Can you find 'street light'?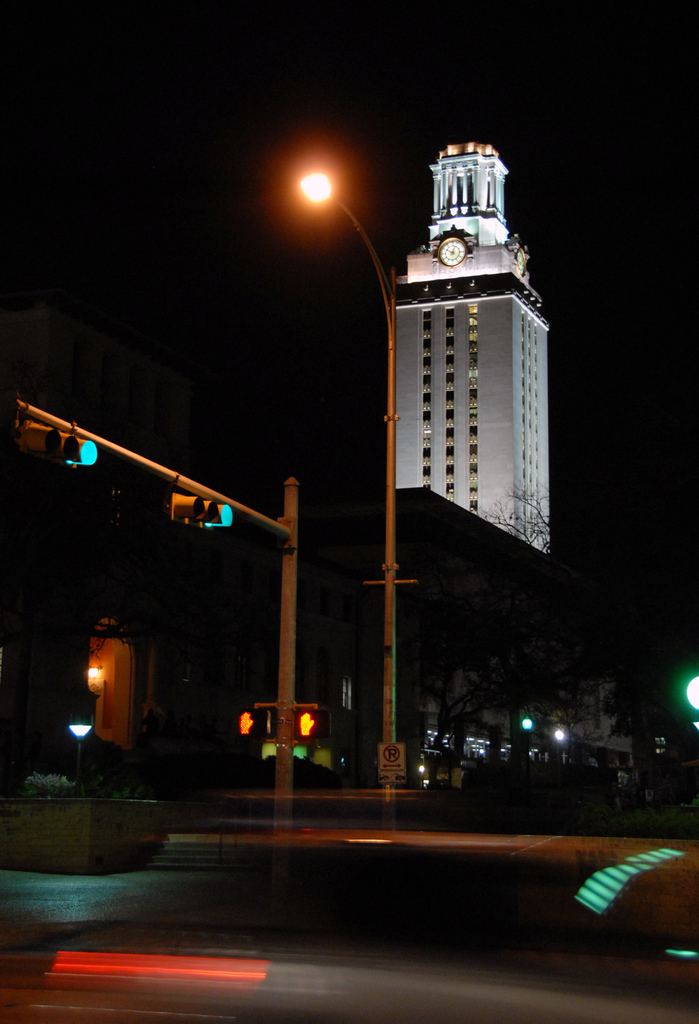
Yes, bounding box: (298,170,394,780).
